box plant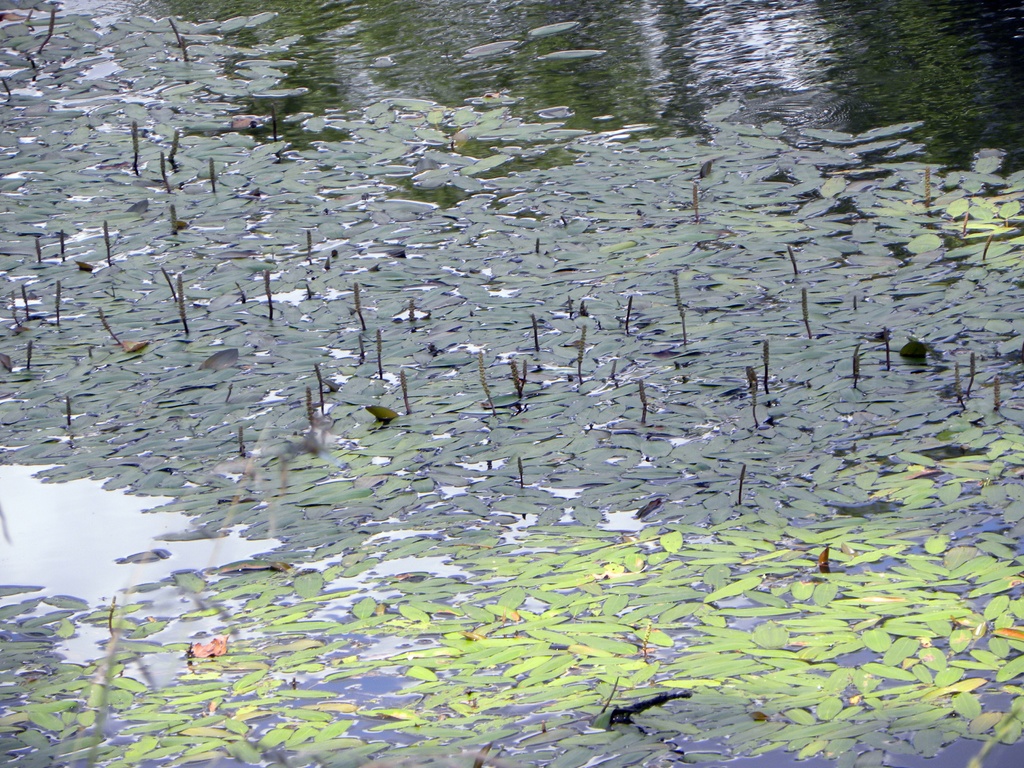
{"x1": 924, "y1": 166, "x2": 931, "y2": 210}
